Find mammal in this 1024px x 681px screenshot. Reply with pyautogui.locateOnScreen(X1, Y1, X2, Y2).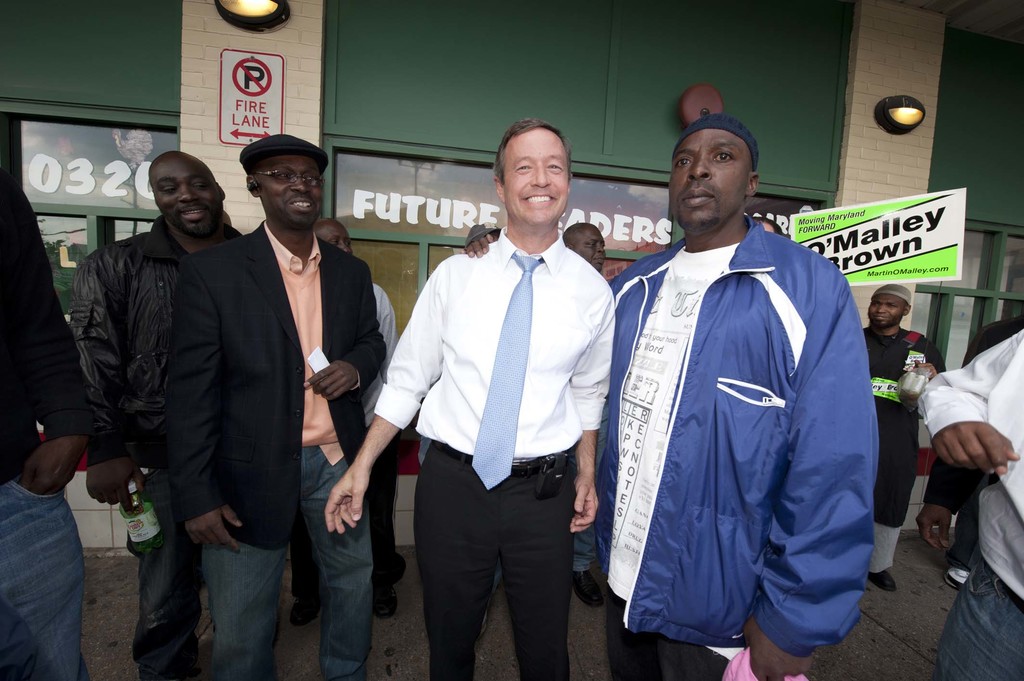
pyautogui.locateOnScreen(160, 130, 388, 680).
